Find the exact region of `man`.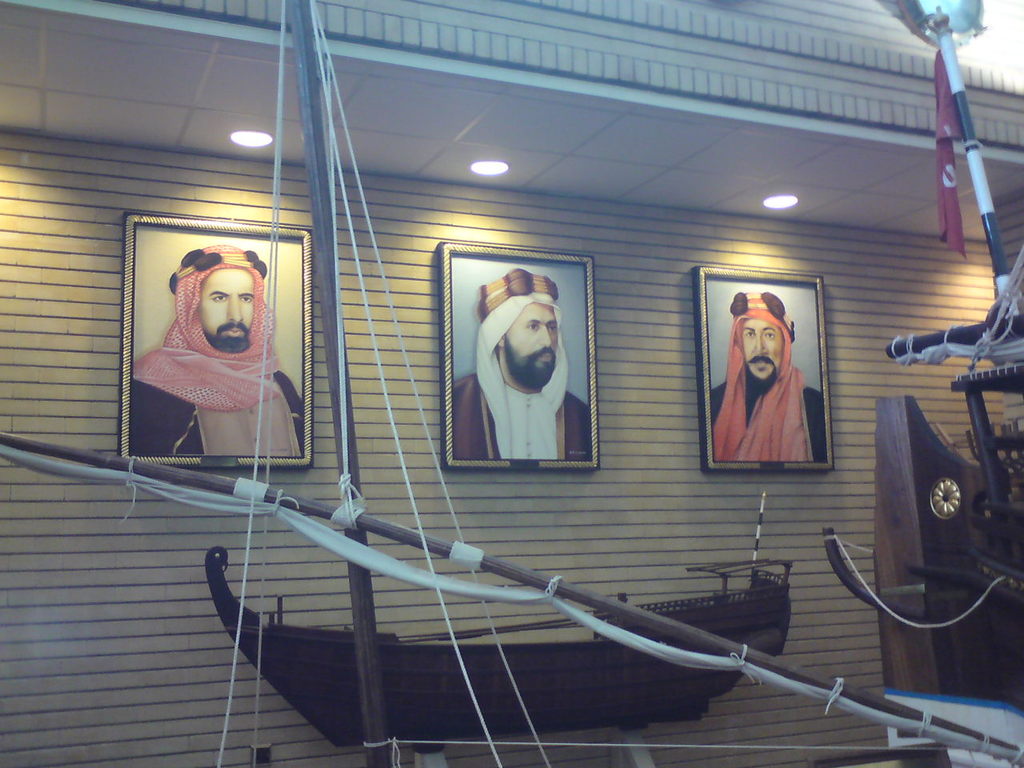
Exact region: BBox(714, 288, 830, 462).
